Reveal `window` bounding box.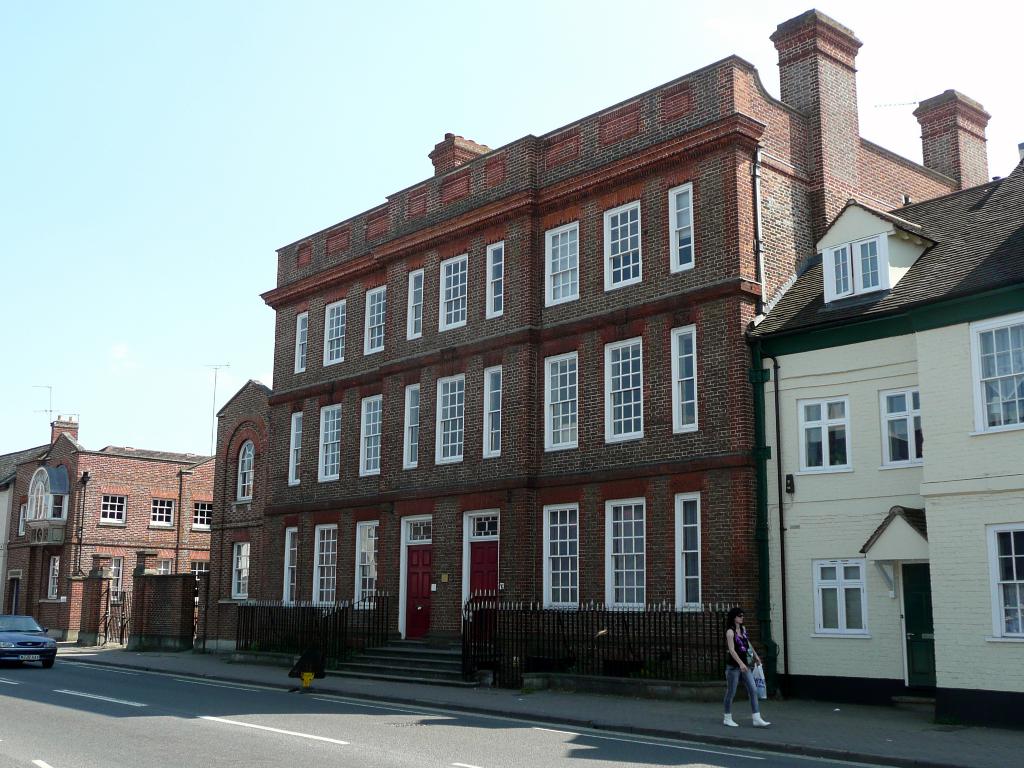
Revealed: detection(52, 495, 70, 521).
